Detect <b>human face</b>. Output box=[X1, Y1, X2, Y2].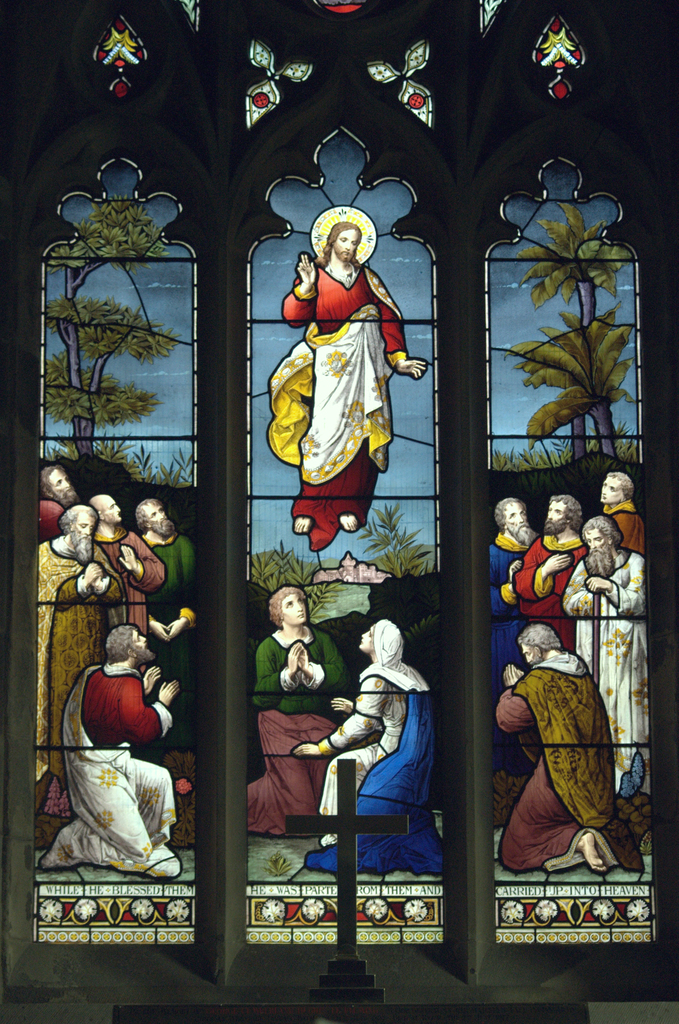
box=[96, 500, 119, 522].
